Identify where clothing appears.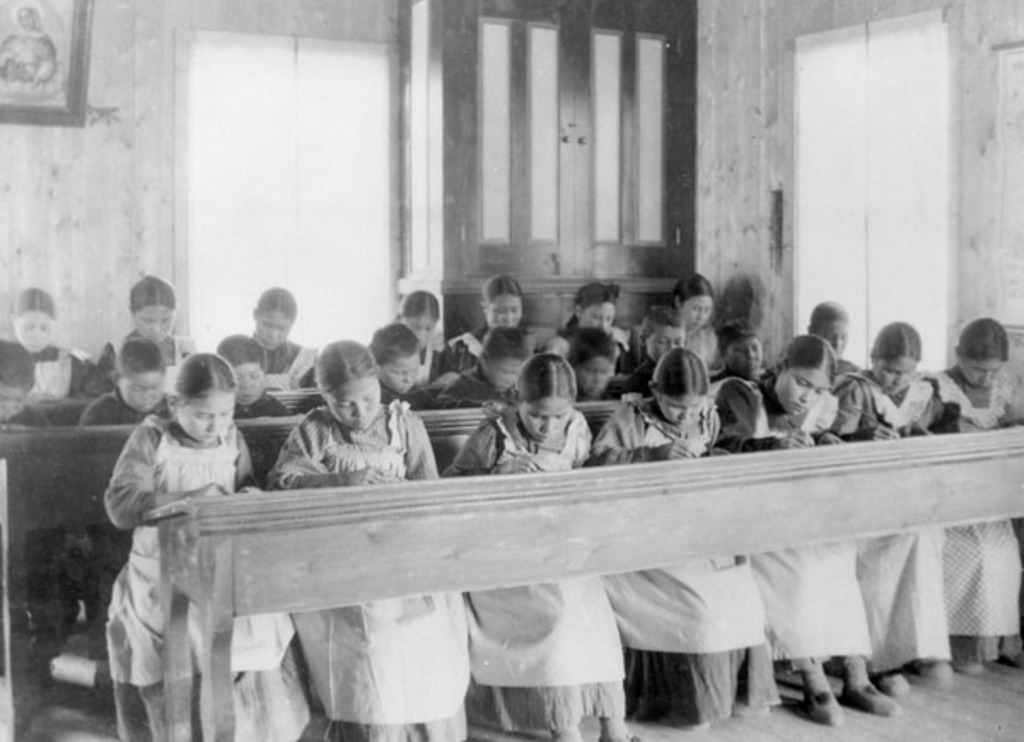
Appears at {"left": 101, "top": 420, "right": 326, "bottom": 740}.
